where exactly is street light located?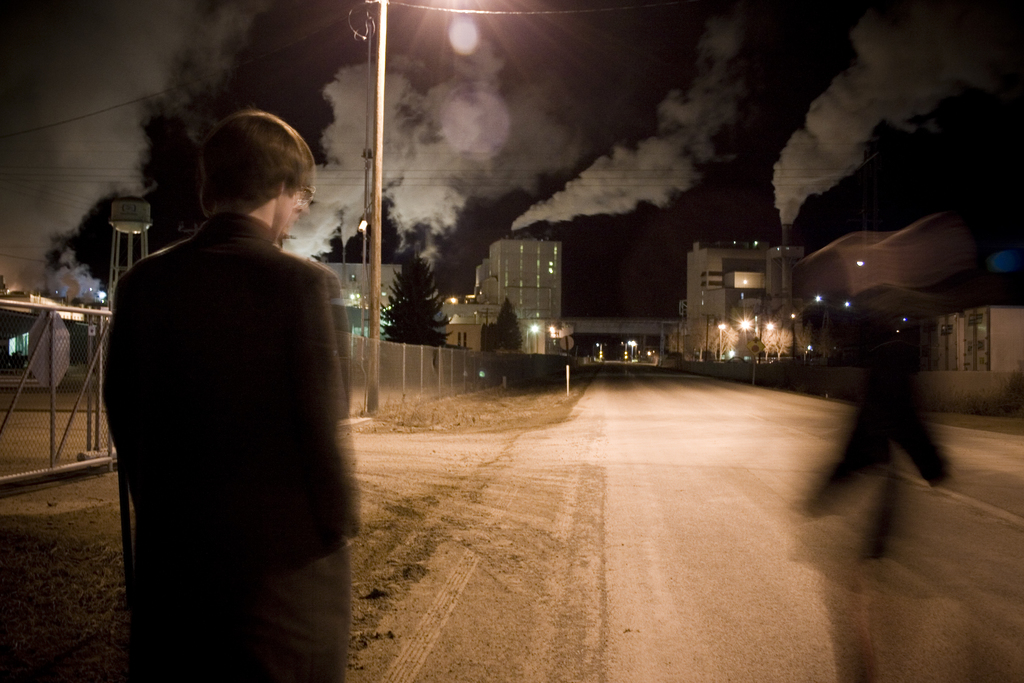
Its bounding box is rect(737, 318, 751, 358).
